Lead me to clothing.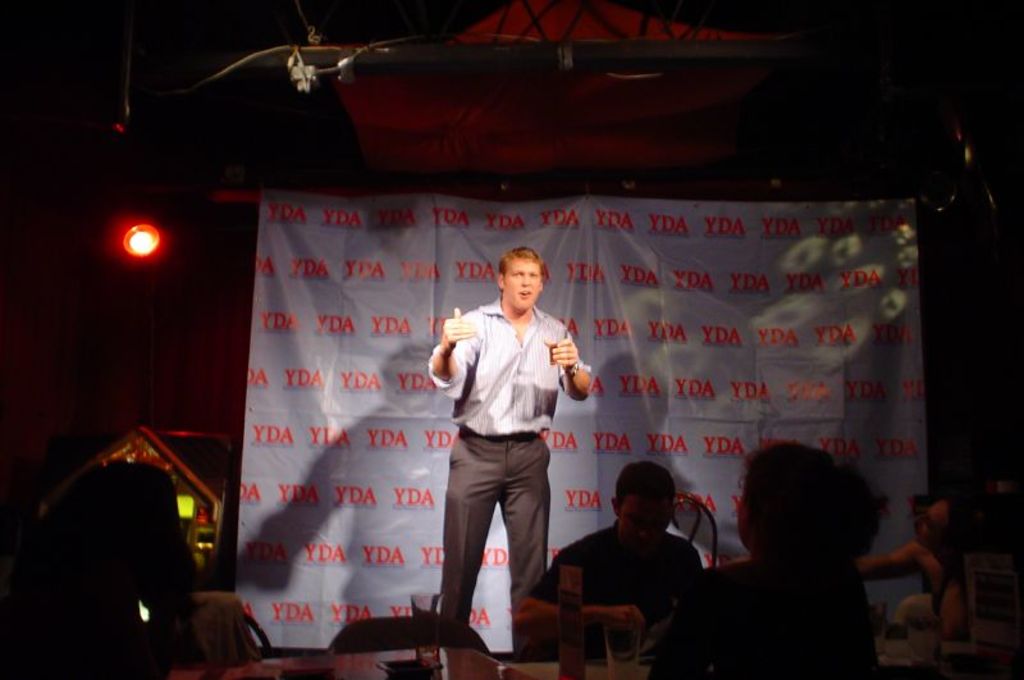
Lead to [left=657, top=558, right=882, bottom=679].
